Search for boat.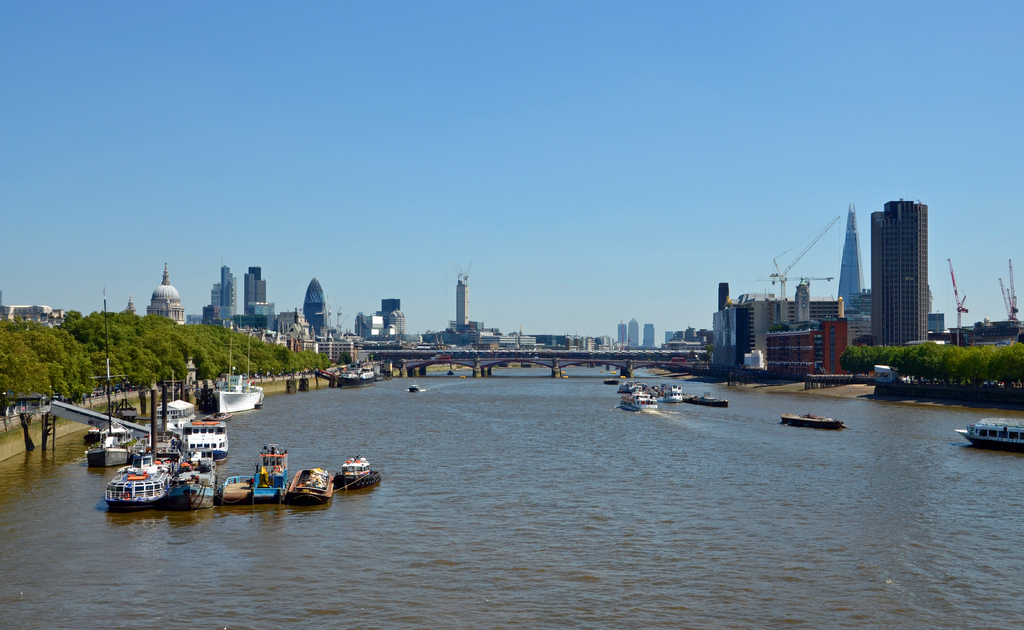
Found at {"x1": 954, "y1": 415, "x2": 1023, "y2": 453}.
